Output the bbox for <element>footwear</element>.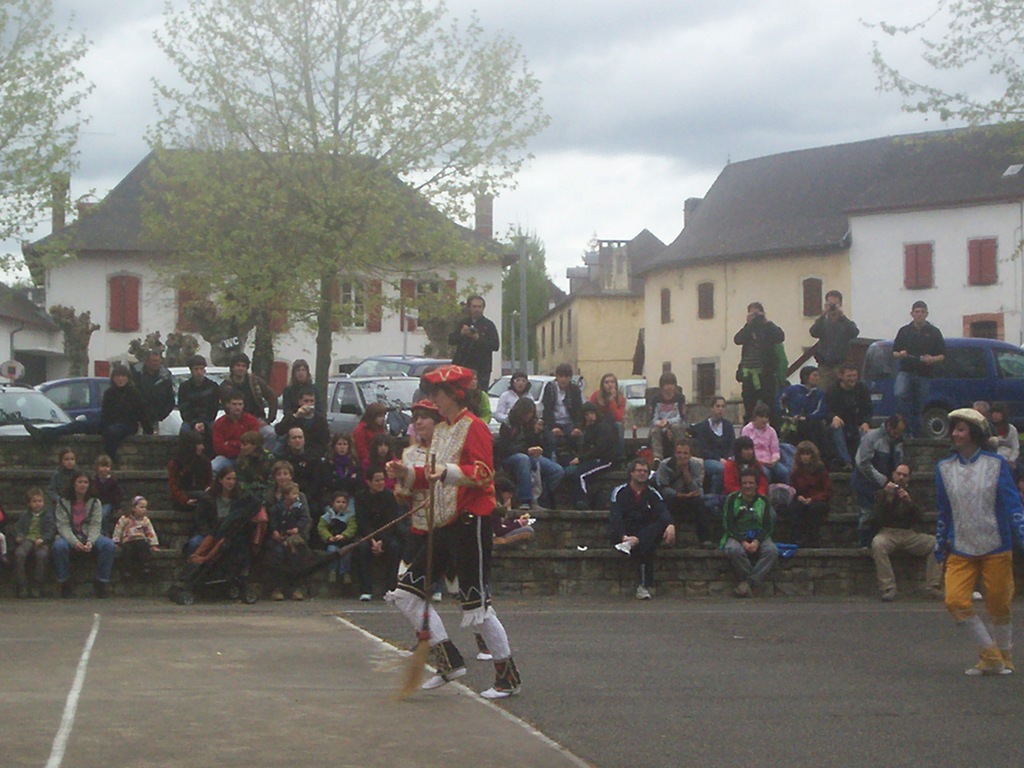
{"x1": 92, "y1": 583, "x2": 110, "y2": 598}.
